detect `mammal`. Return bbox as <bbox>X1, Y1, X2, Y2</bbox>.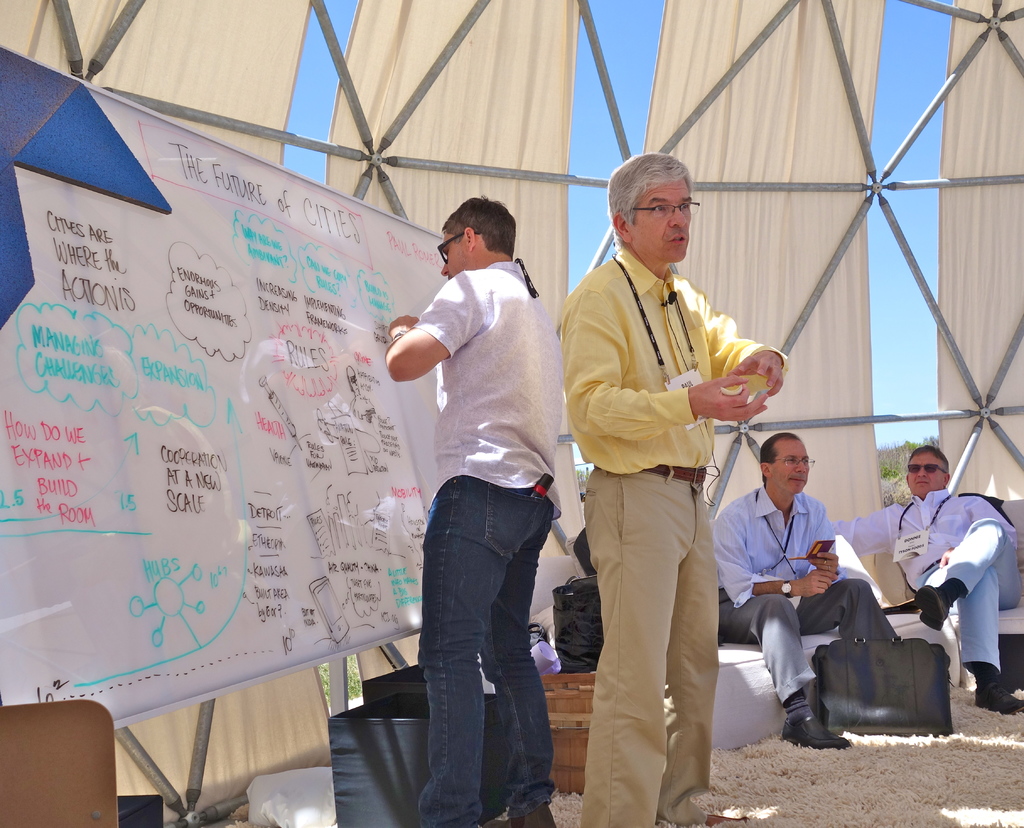
<bbox>712, 429, 902, 751</bbox>.
